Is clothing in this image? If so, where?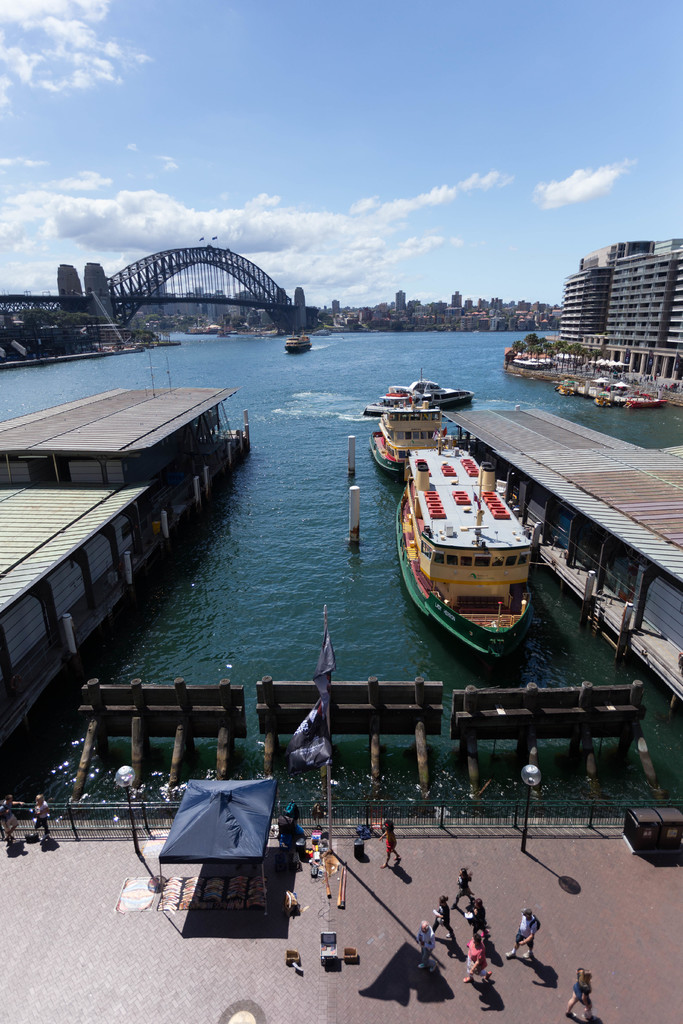
Yes, at x1=0, y1=799, x2=19, y2=834.
